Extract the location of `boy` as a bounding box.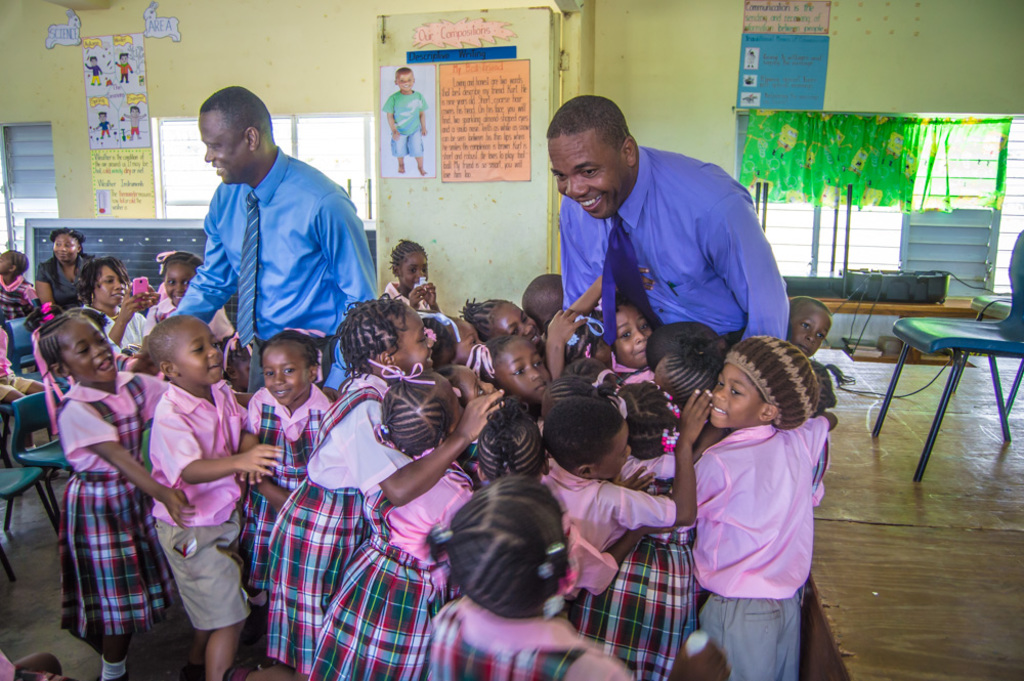
bbox=(151, 323, 280, 680).
